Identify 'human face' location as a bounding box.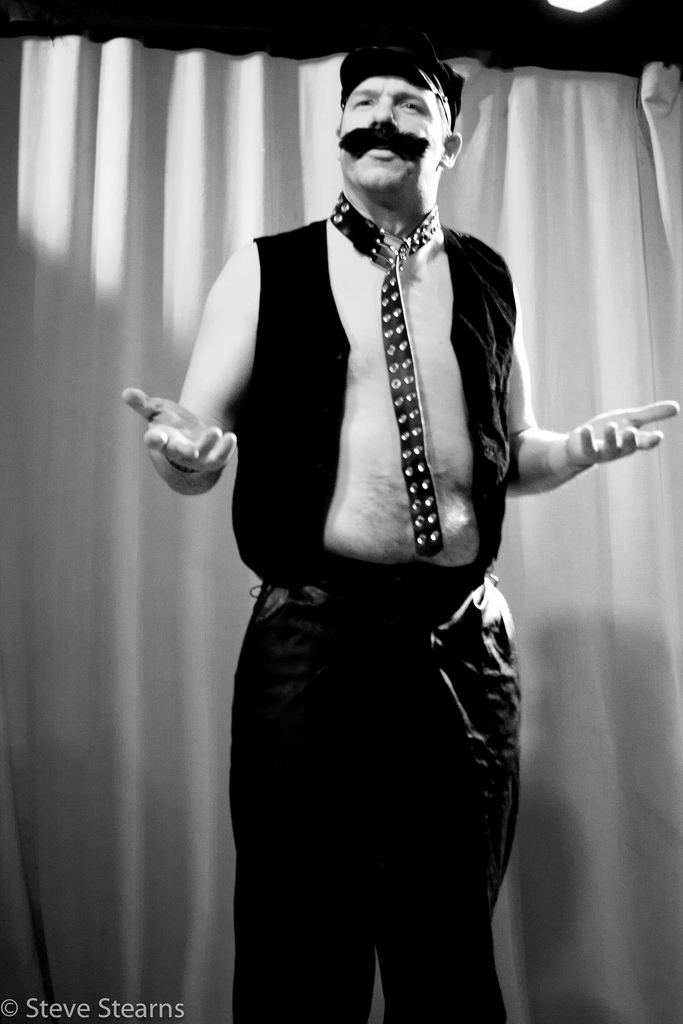
[left=337, top=72, right=444, bottom=199].
